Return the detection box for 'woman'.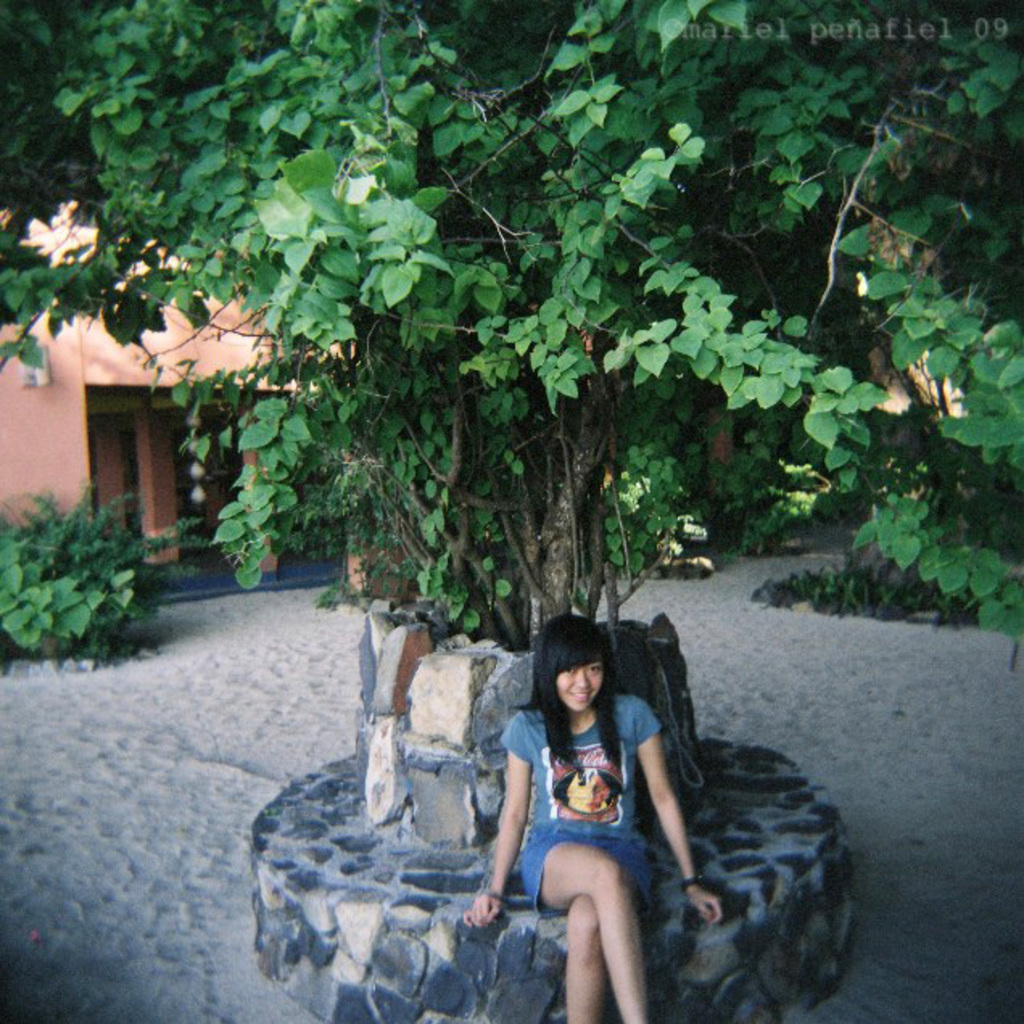
459:610:723:1022.
